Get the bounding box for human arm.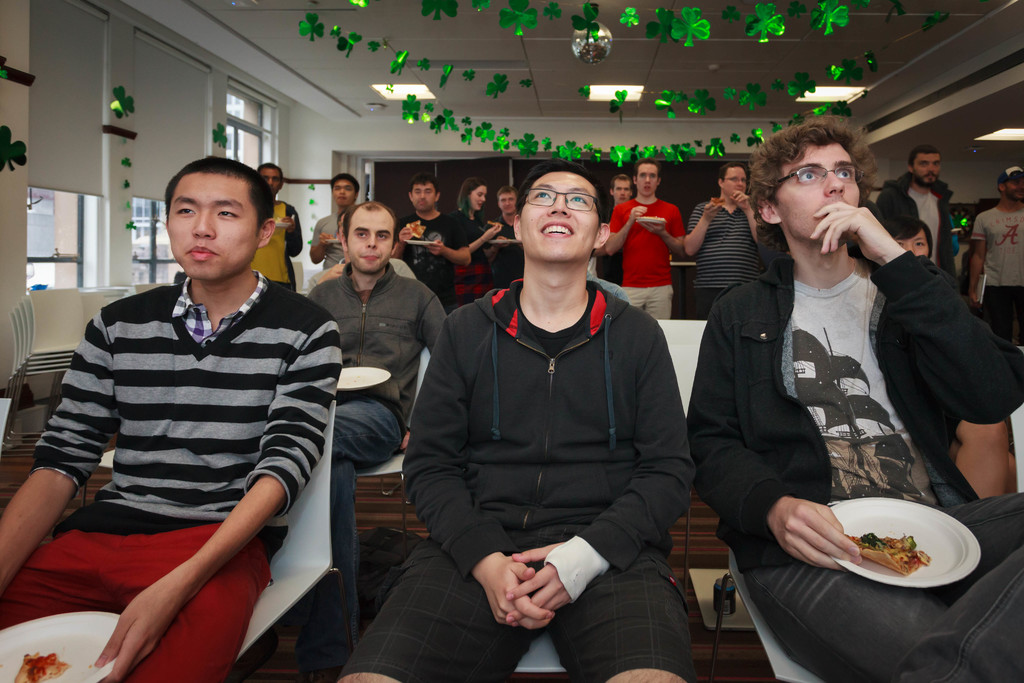
select_region(284, 196, 299, 261).
